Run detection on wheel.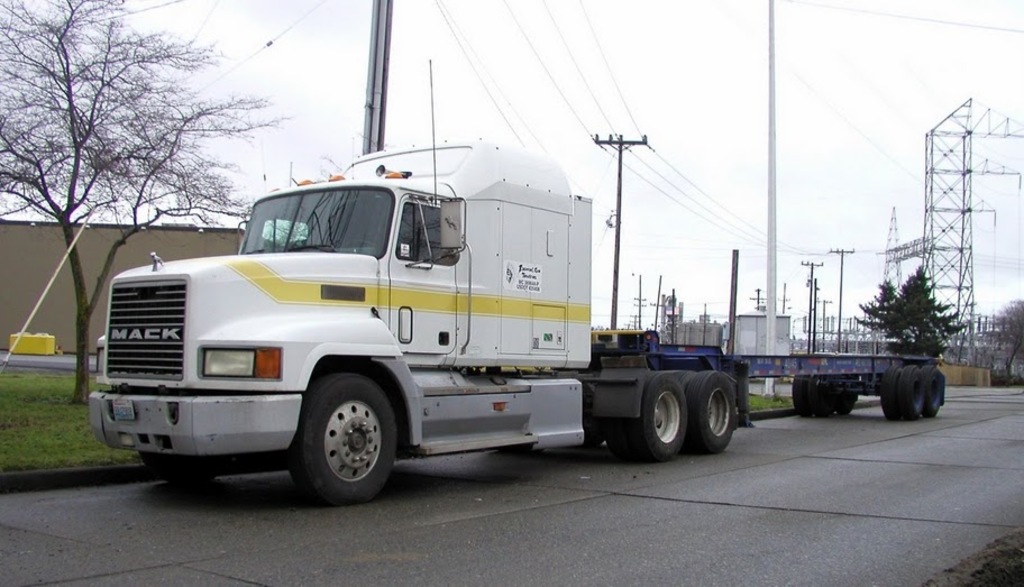
Result: 676, 366, 696, 386.
